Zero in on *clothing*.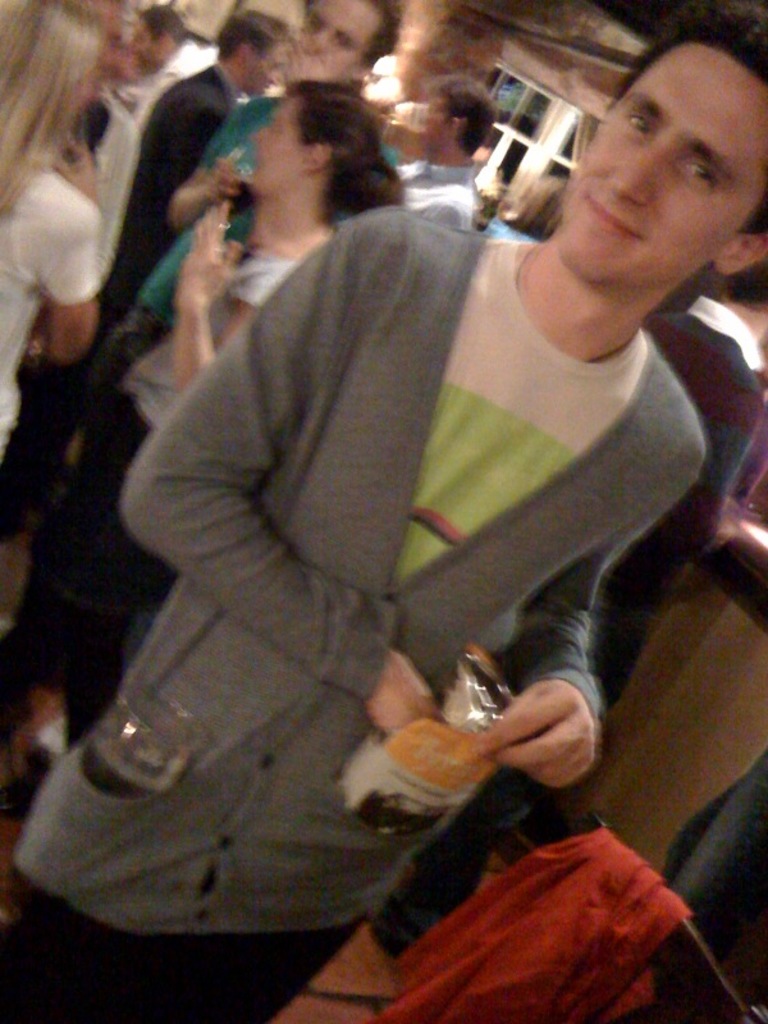
Zeroed in: detection(0, 257, 294, 751).
